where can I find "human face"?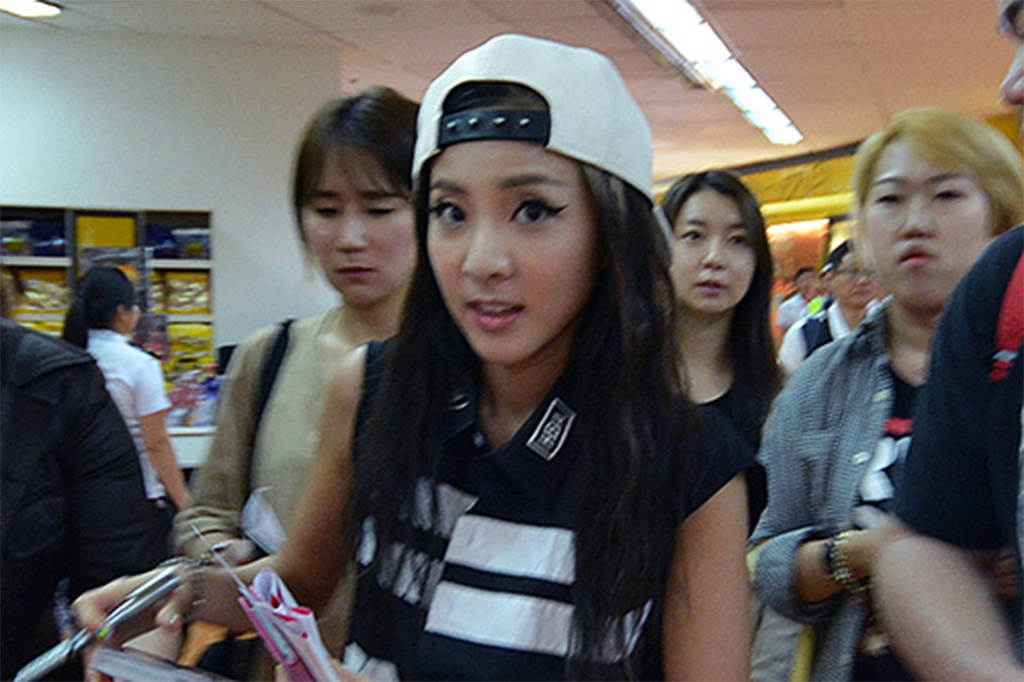
You can find it at {"x1": 832, "y1": 251, "x2": 886, "y2": 309}.
